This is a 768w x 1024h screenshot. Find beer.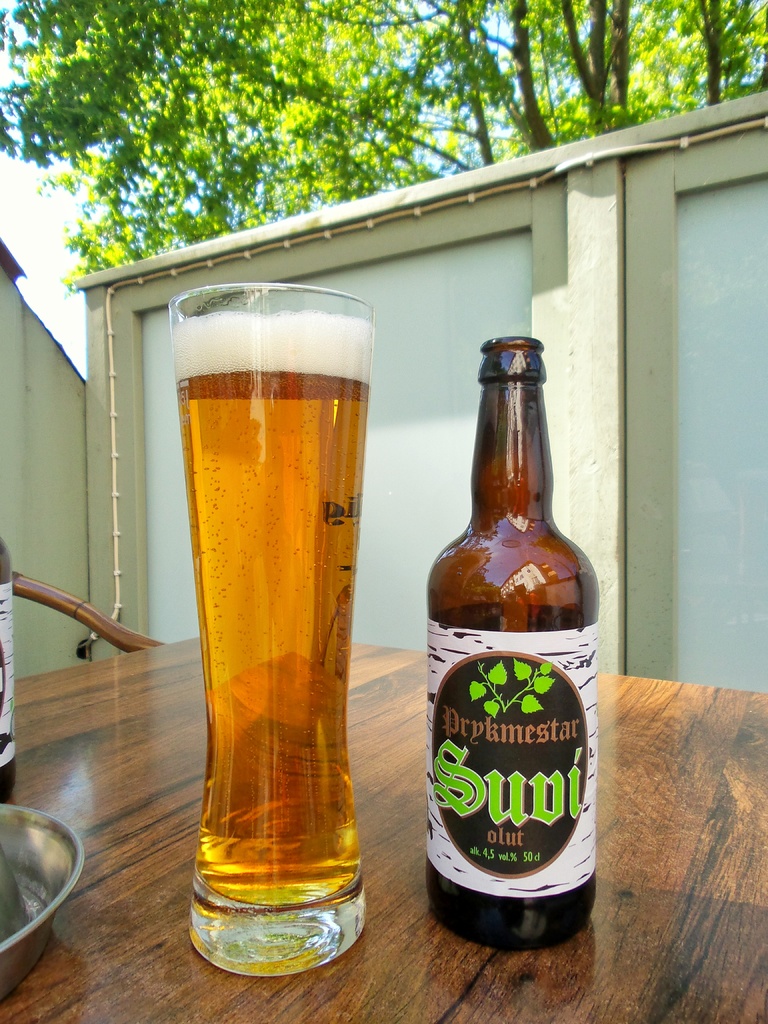
Bounding box: box(172, 314, 371, 912).
